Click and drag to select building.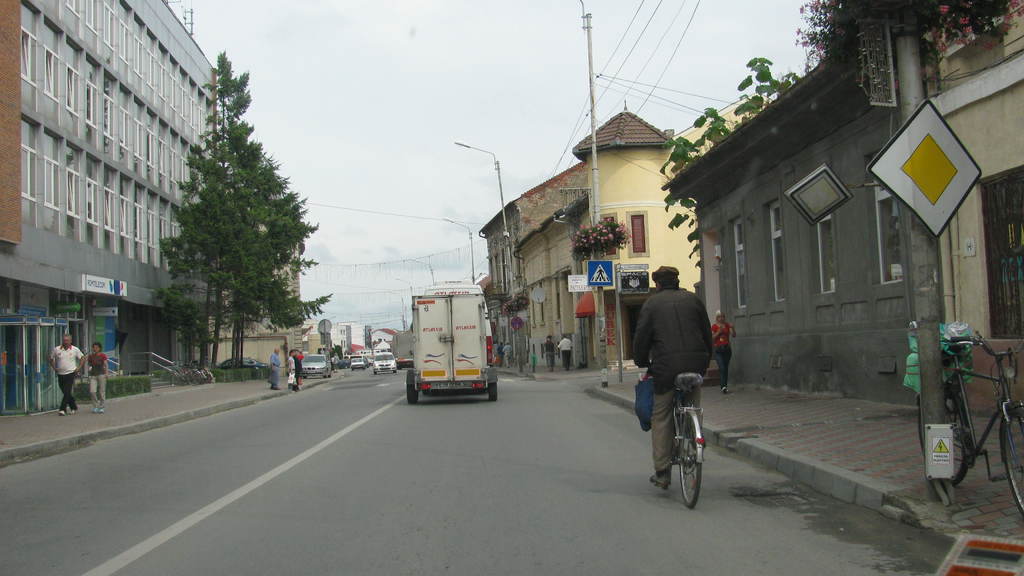
Selection: left=204, top=226, right=305, bottom=371.
